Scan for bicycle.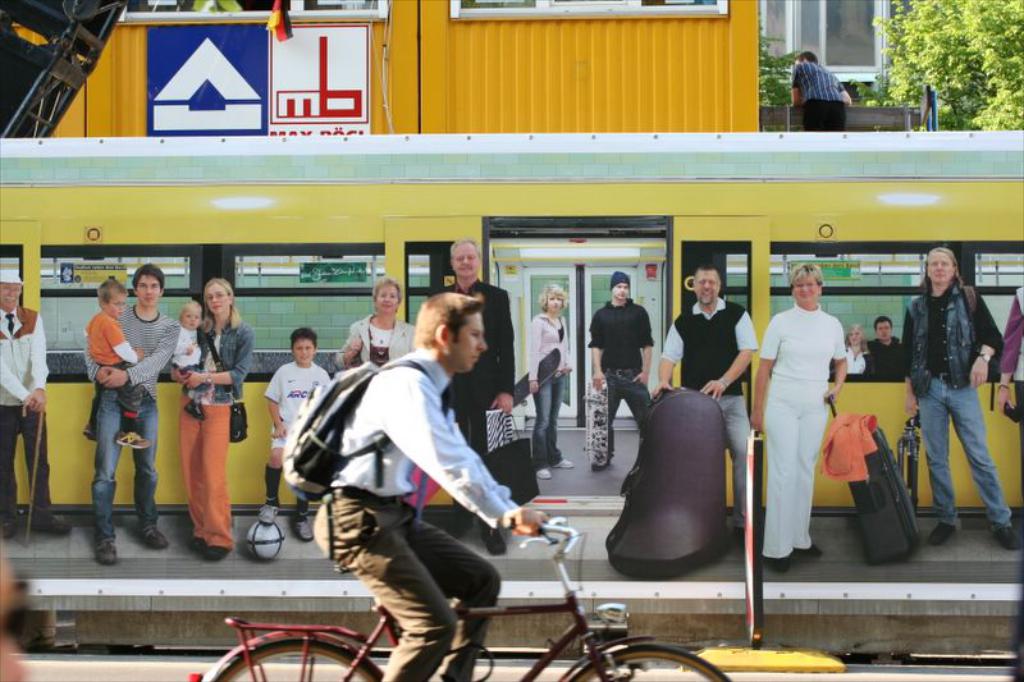
Scan result: detection(188, 517, 731, 681).
